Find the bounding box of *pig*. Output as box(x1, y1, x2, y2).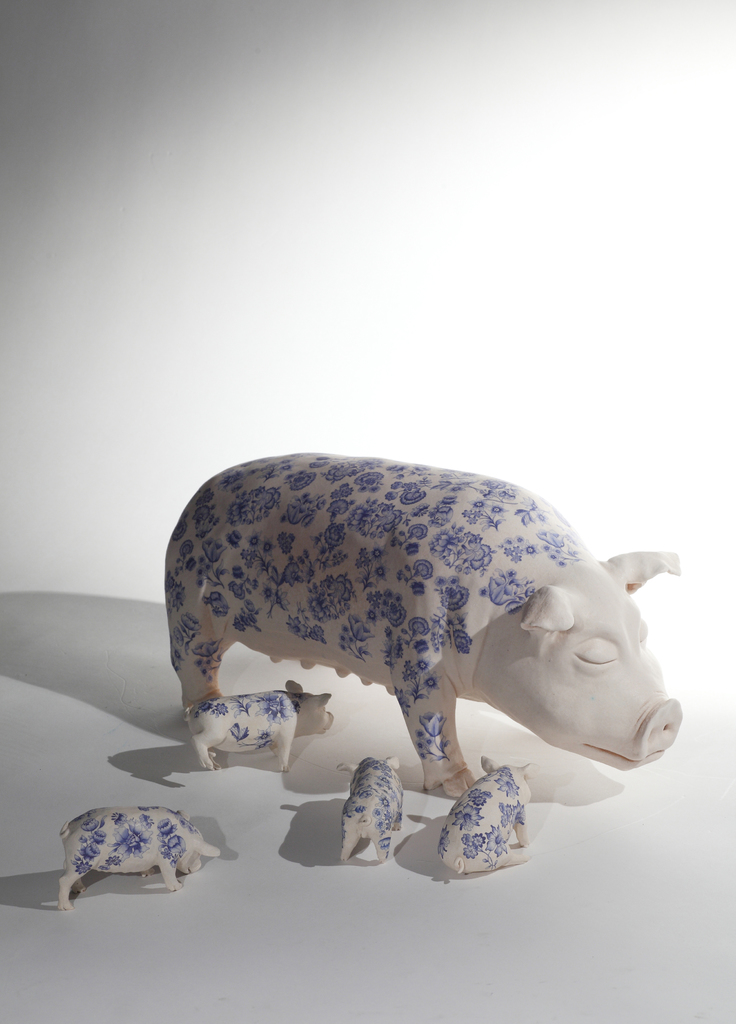
box(183, 680, 336, 774).
